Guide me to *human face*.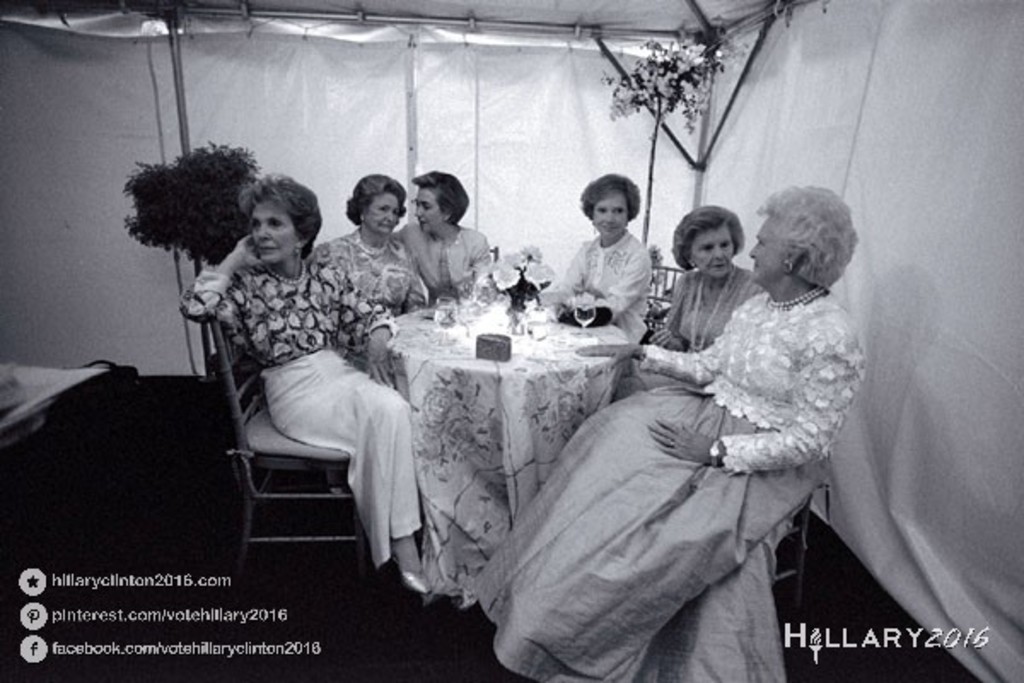
Guidance: (x1=254, y1=195, x2=297, y2=268).
